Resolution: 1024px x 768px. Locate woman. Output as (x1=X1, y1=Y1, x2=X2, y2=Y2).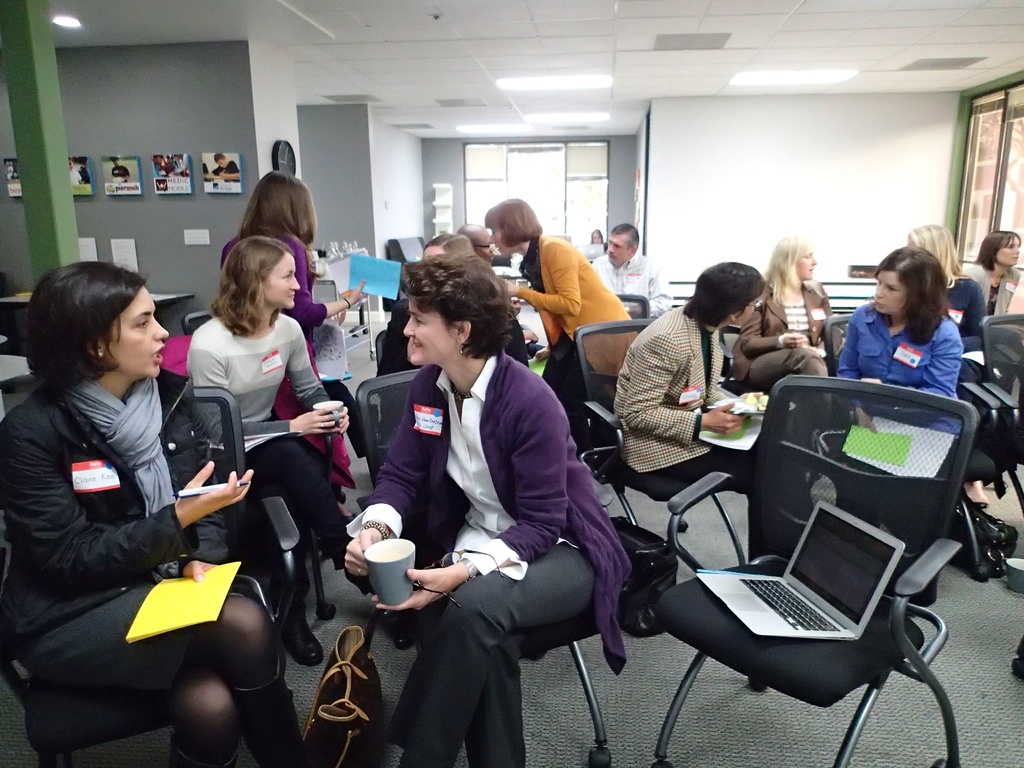
(x1=834, y1=243, x2=999, y2=509).
